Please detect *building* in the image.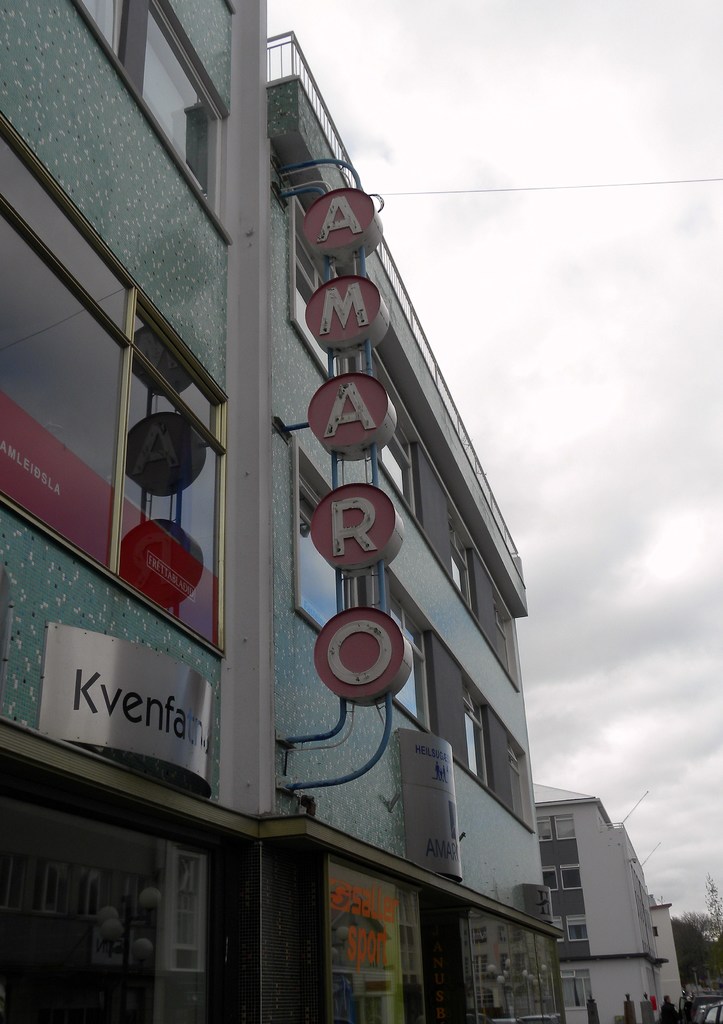
BBox(540, 778, 675, 1023).
